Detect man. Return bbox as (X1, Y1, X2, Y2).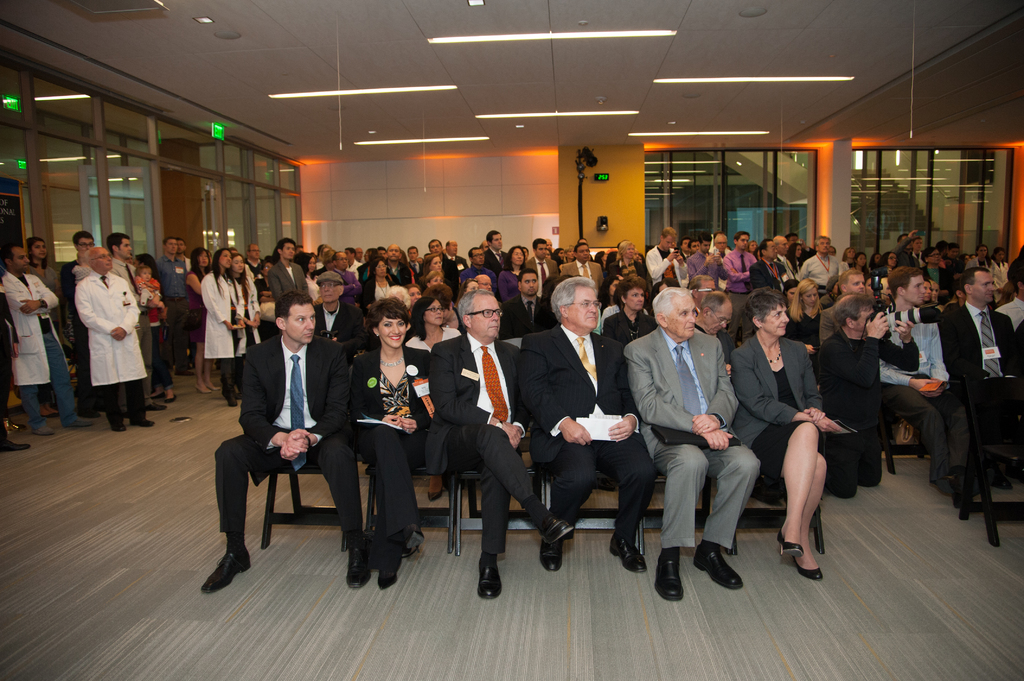
(429, 257, 552, 611).
